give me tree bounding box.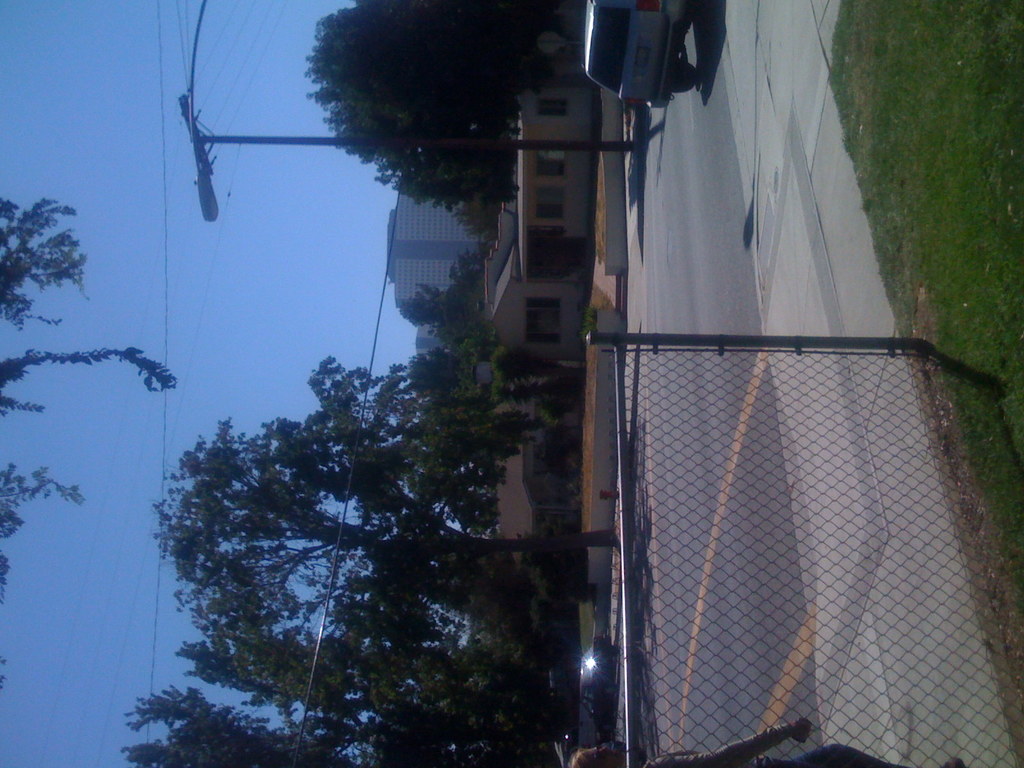
pyautogui.locateOnScreen(300, 0, 549, 239).
